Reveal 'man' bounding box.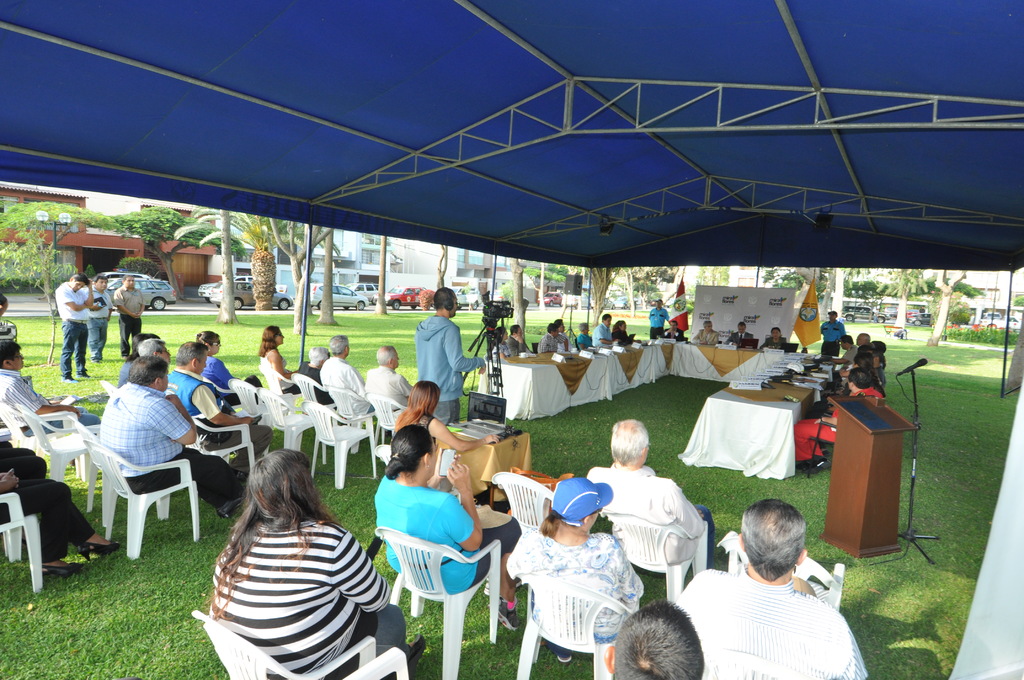
Revealed: [136,334,173,364].
